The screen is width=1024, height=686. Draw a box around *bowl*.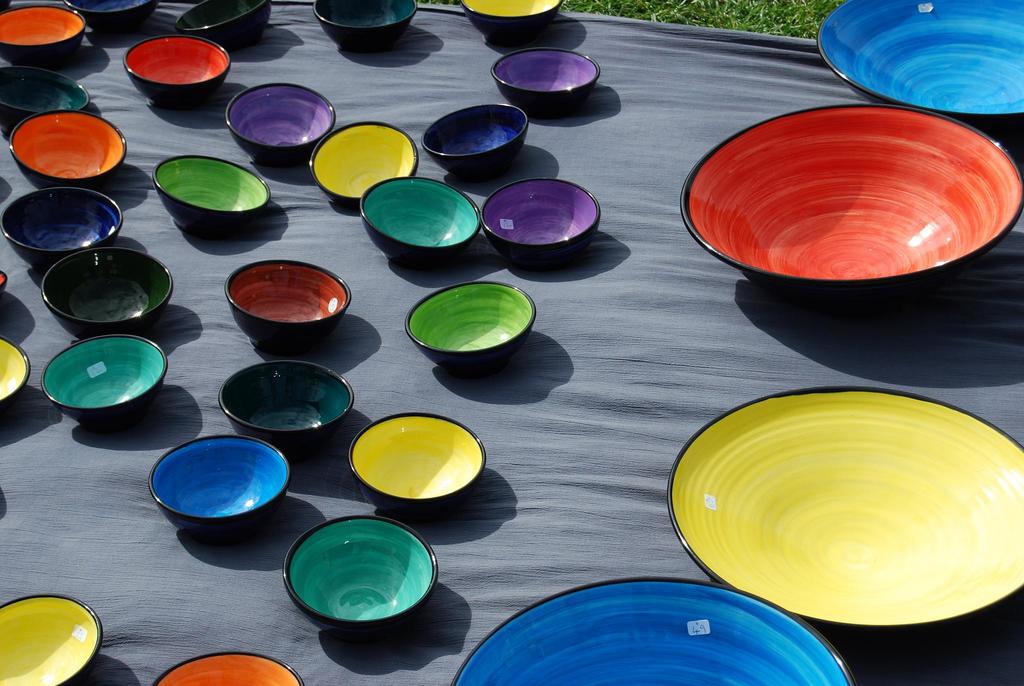
(0, 334, 29, 404).
